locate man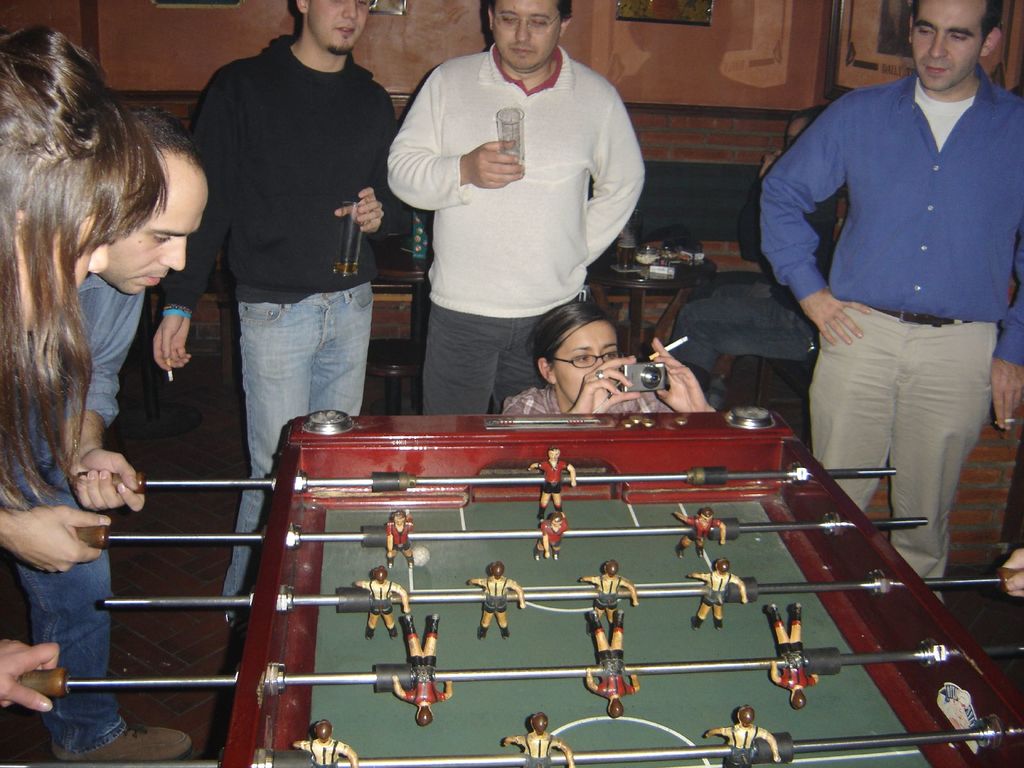
764,0,1022,576
